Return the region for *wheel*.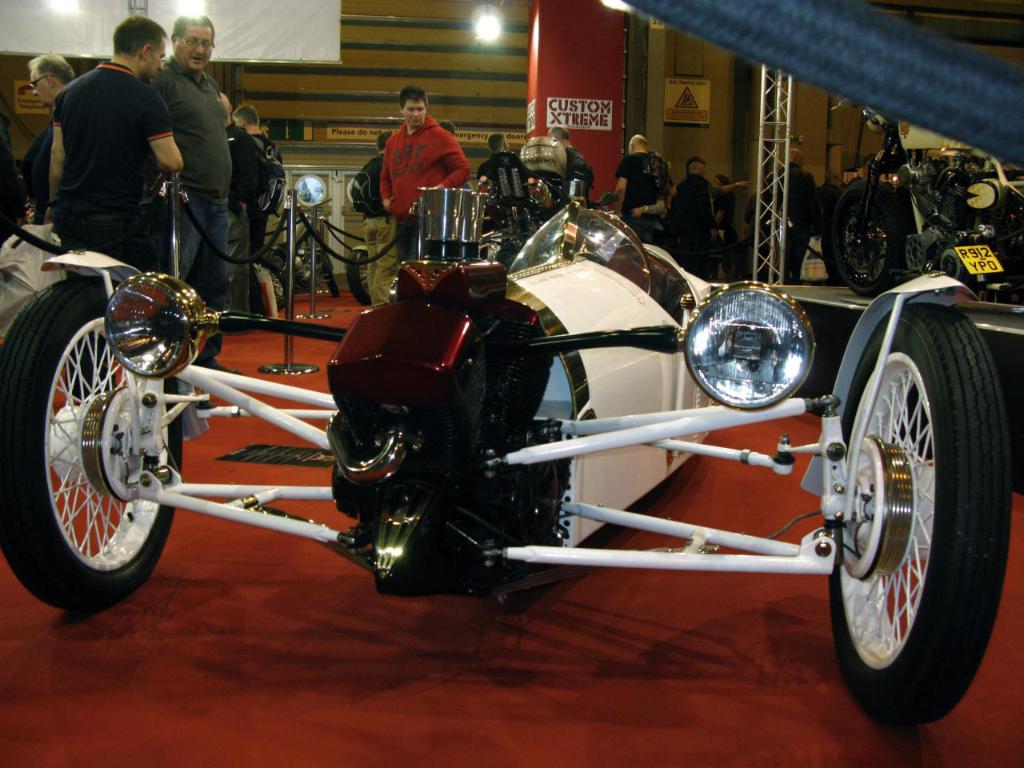
(261, 251, 291, 309).
